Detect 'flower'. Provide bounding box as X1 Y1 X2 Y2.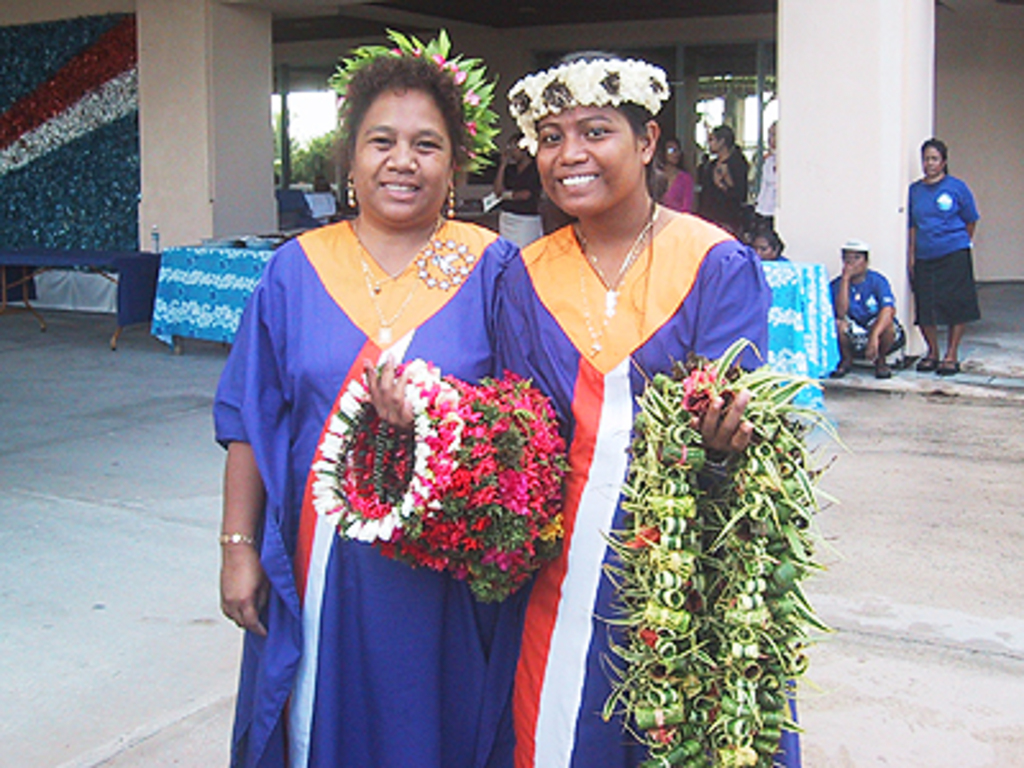
643 727 678 745.
